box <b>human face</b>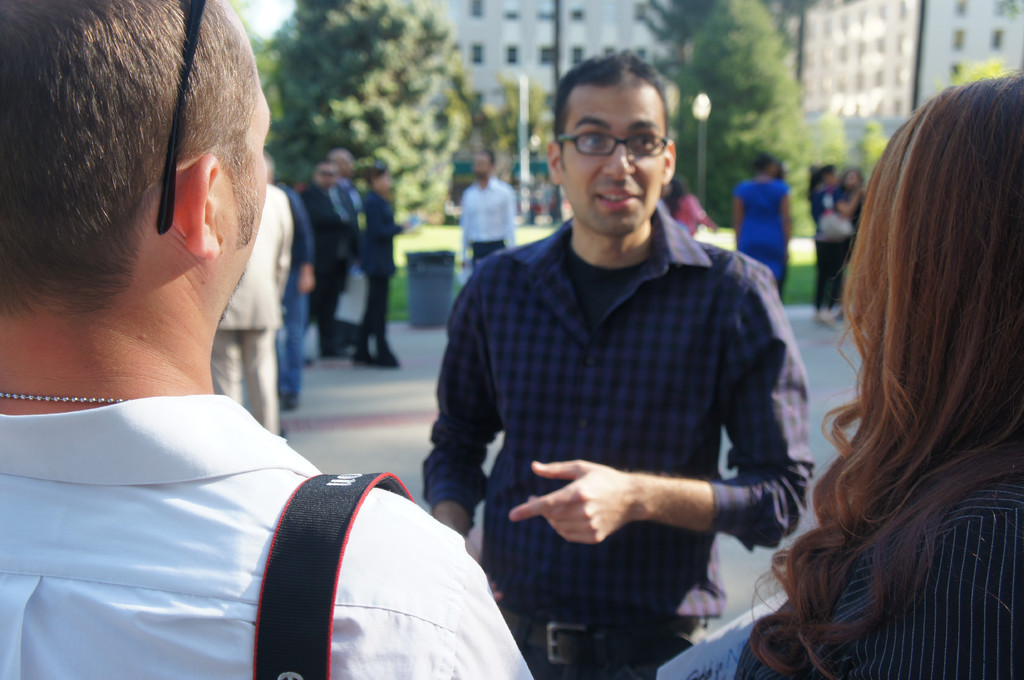
<bbox>212, 11, 273, 277</bbox>
